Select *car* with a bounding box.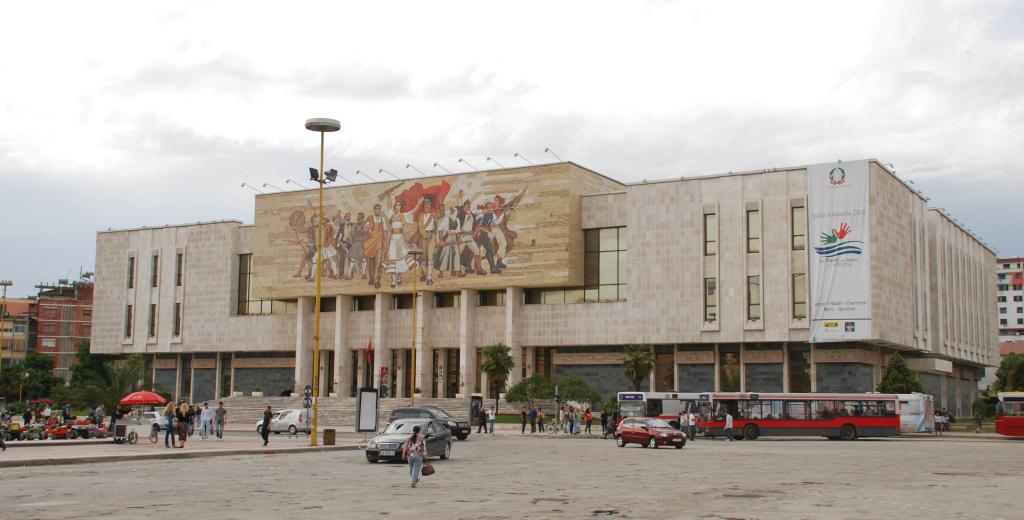
left=387, top=404, right=472, bottom=442.
